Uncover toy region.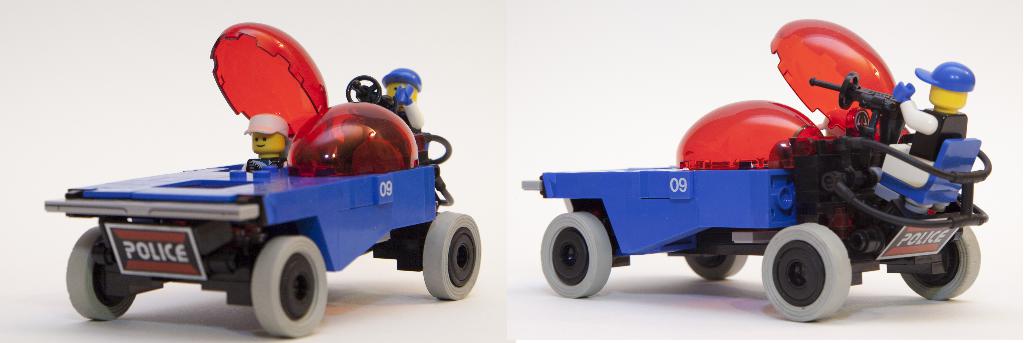
Uncovered: select_region(42, 20, 483, 340).
